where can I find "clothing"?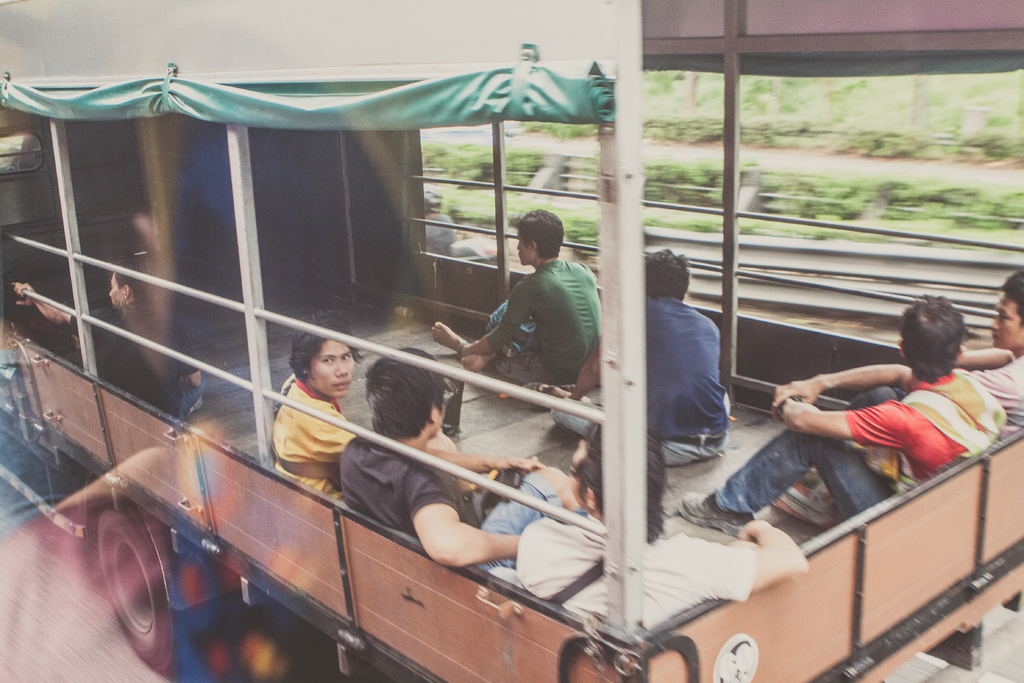
You can find it at 268, 375, 374, 502.
